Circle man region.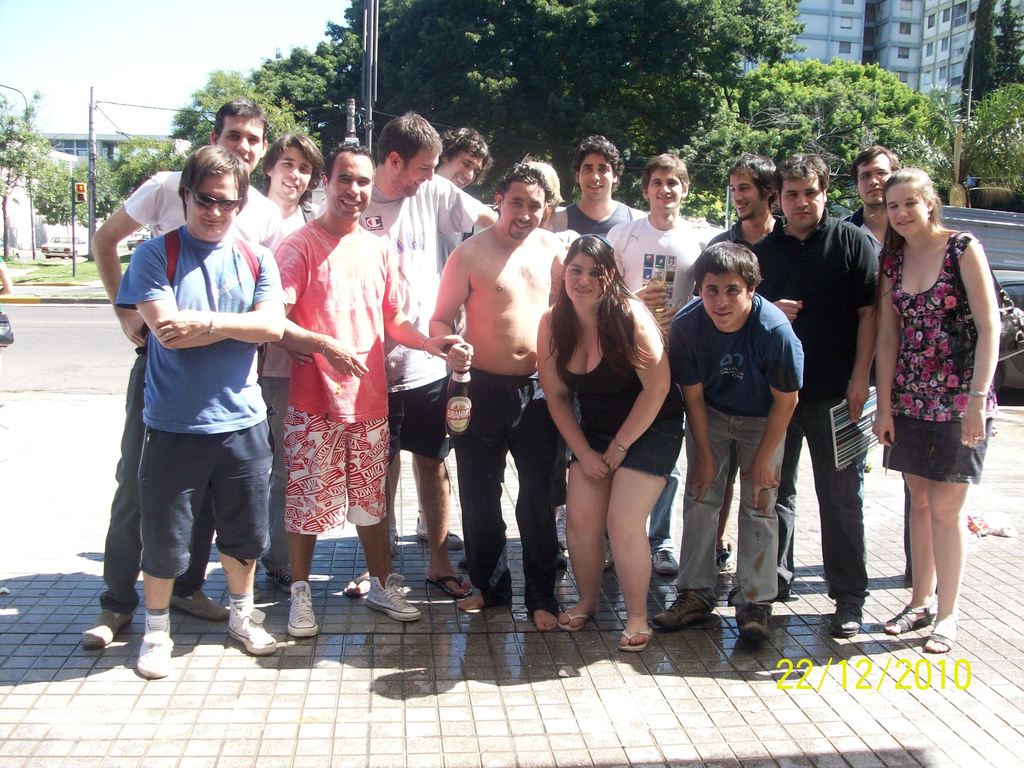
Region: box(602, 150, 749, 580).
